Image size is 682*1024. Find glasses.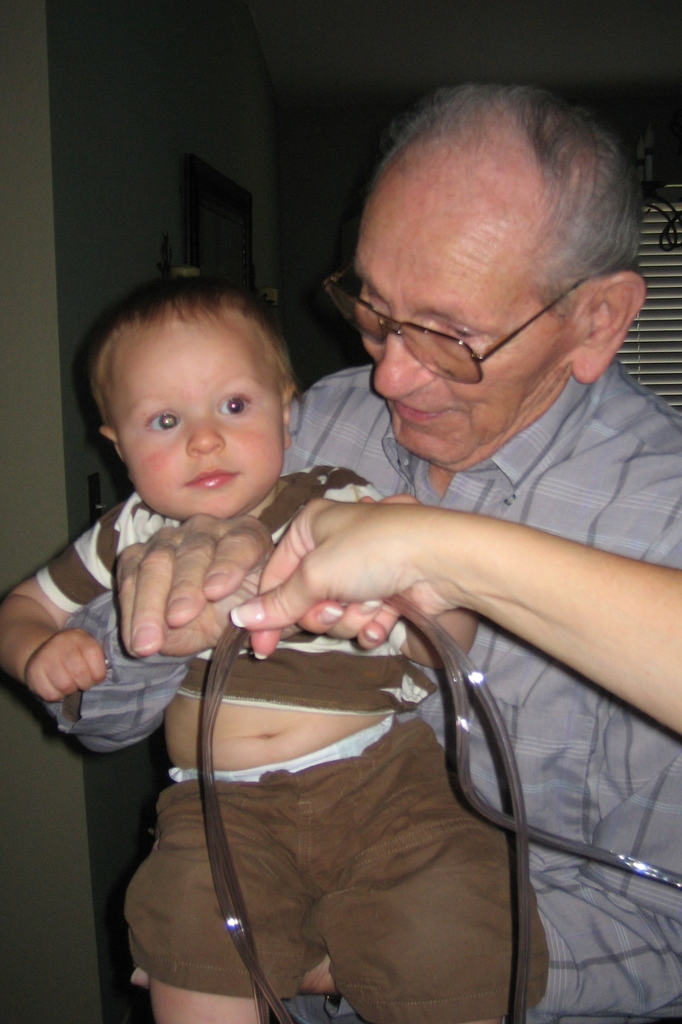
locate(322, 262, 585, 384).
